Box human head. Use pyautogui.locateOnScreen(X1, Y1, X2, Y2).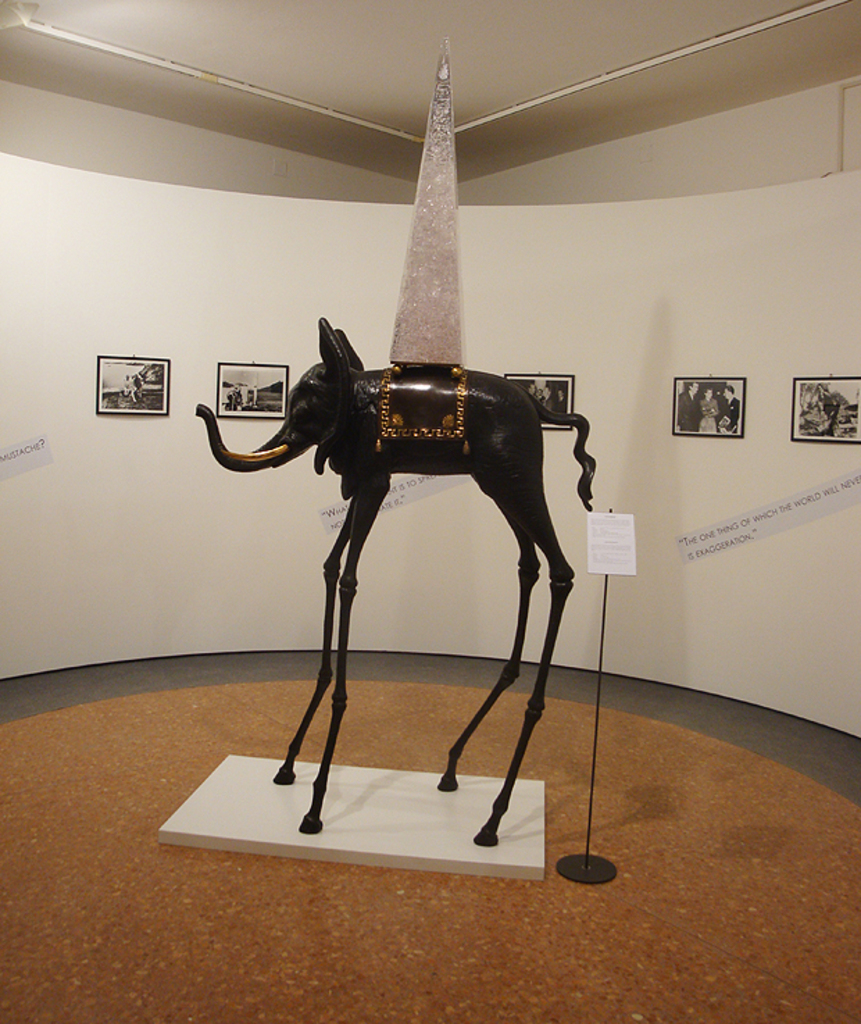
pyautogui.locateOnScreen(704, 382, 717, 400).
